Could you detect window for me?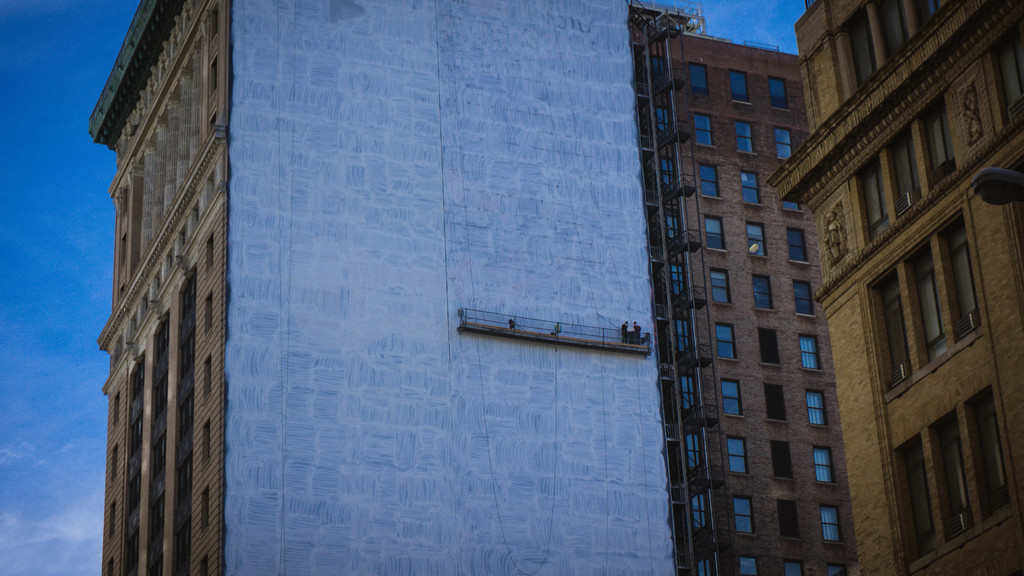
Detection result: (left=858, top=150, right=891, bottom=247).
